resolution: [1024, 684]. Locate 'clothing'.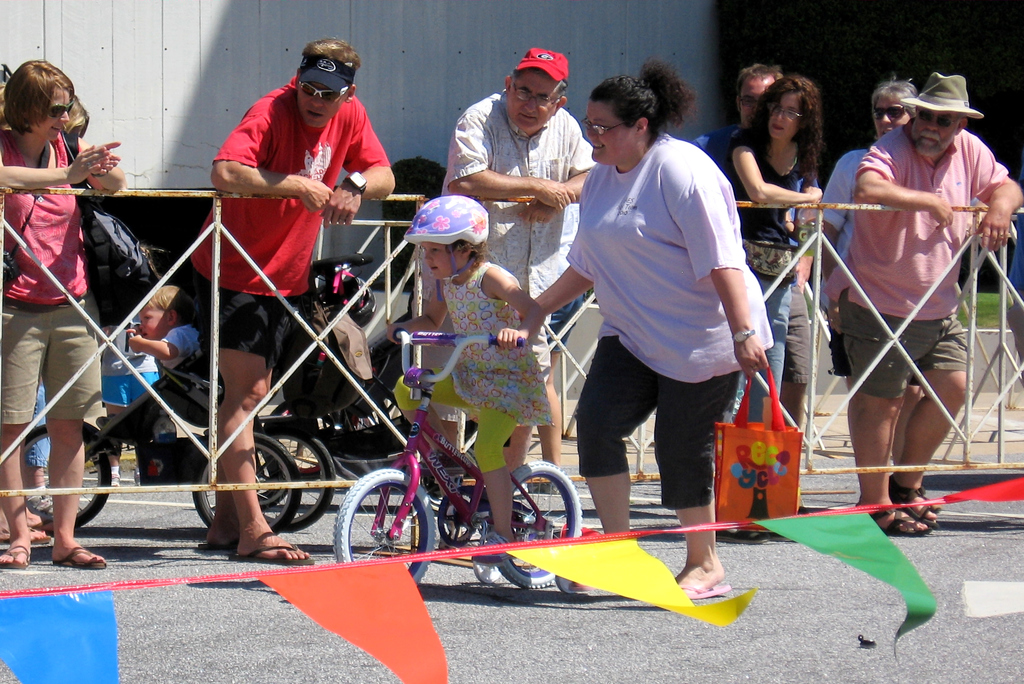
l=391, t=257, r=552, b=475.
